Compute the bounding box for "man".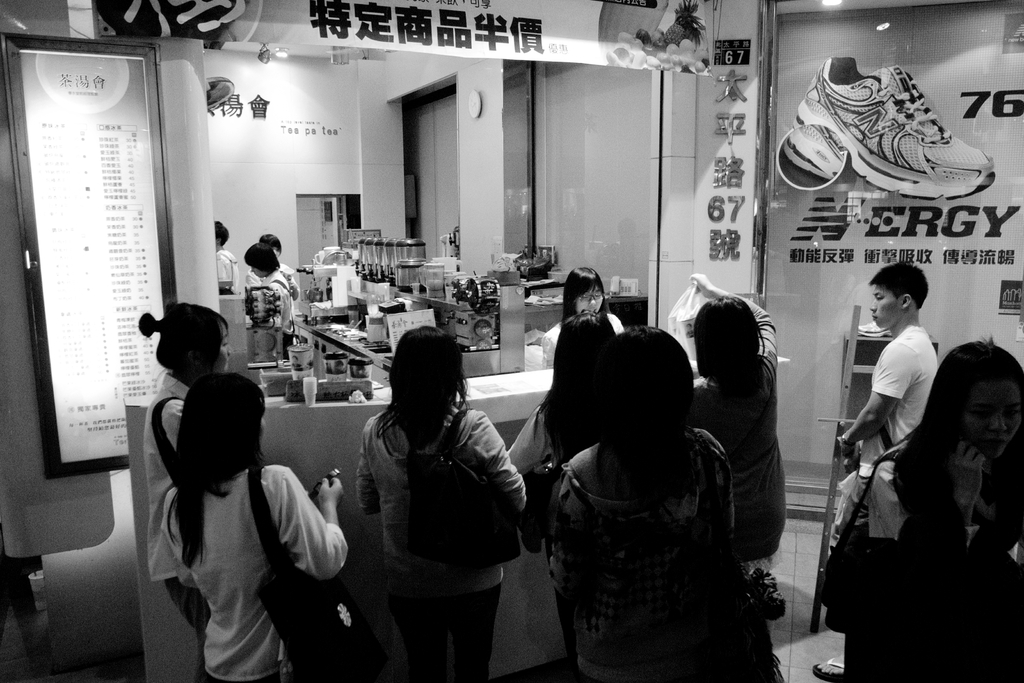
x1=216, y1=219, x2=240, y2=293.
